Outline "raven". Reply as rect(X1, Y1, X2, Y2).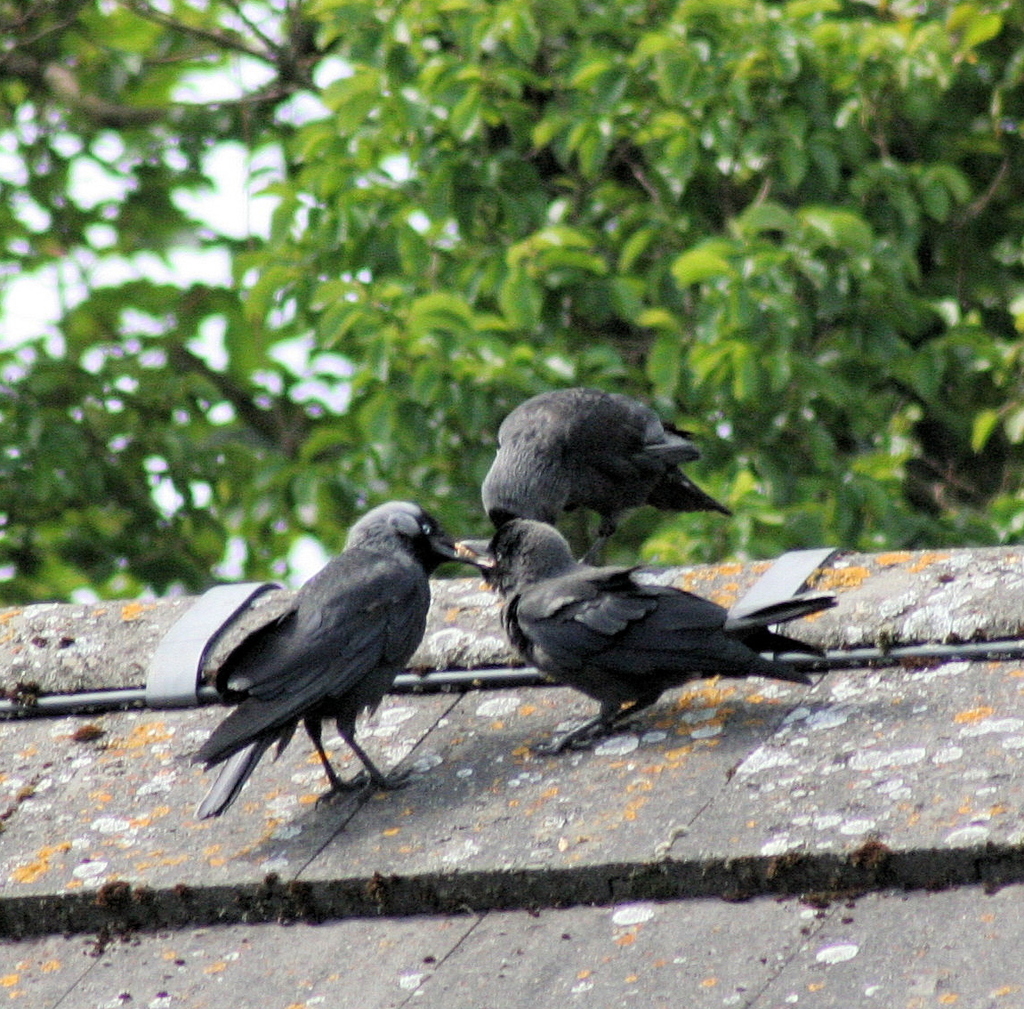
rect(461, 508, 845, 762).
